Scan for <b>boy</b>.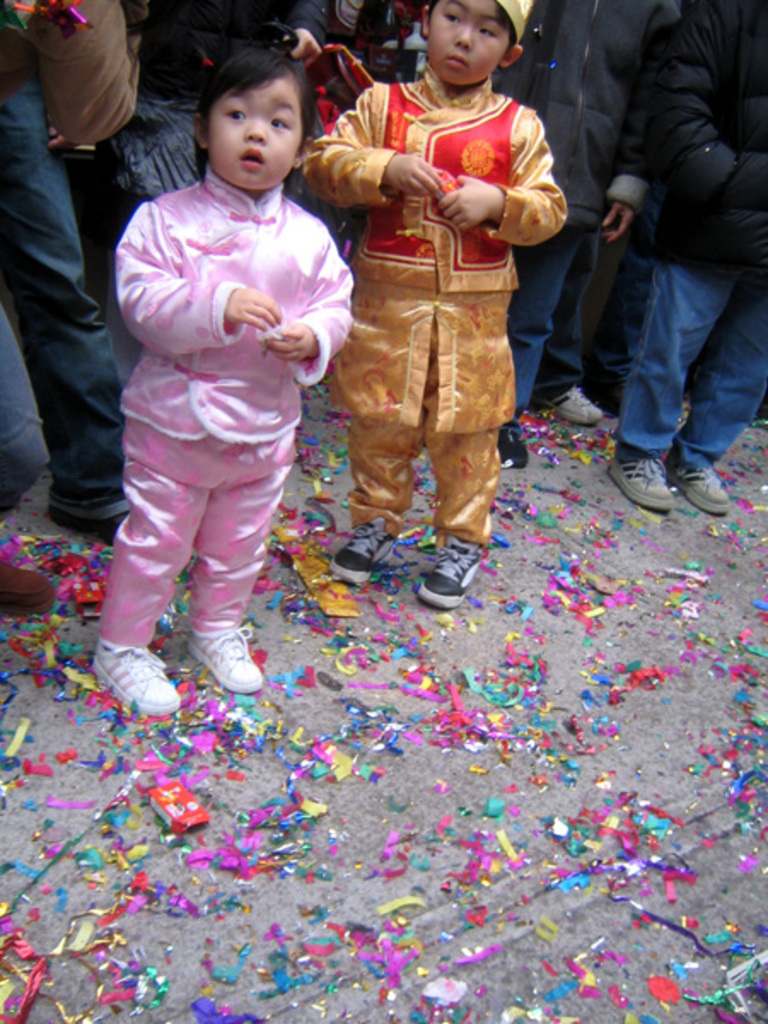
Scan result: [119, 29, 355, 732].
